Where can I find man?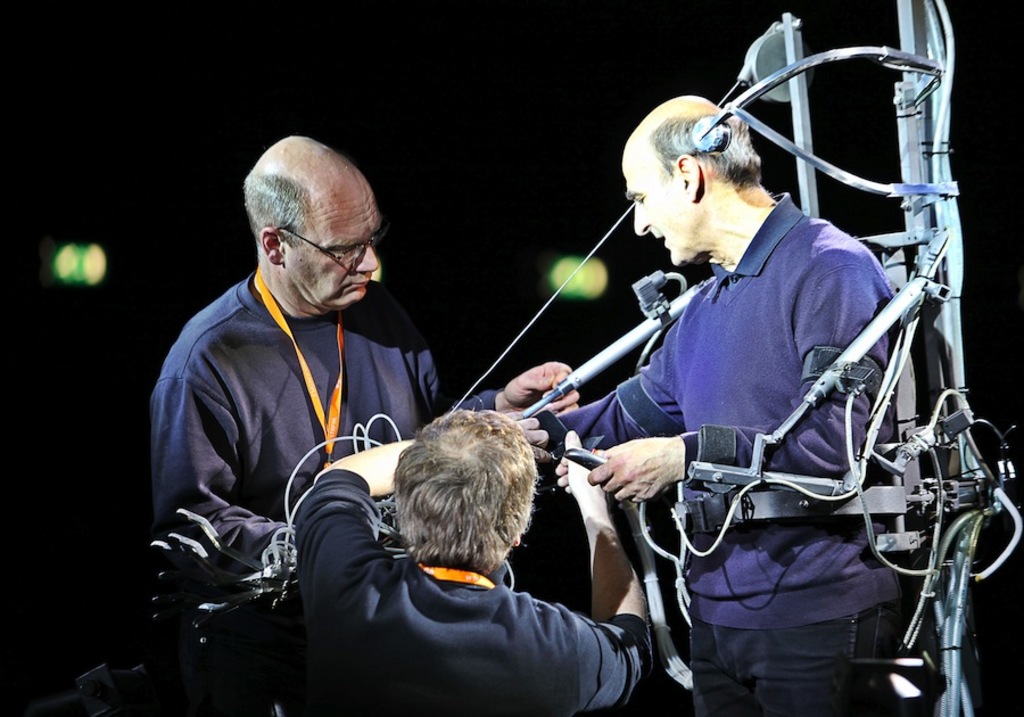
You can find it at {"x1": 522, "y1": 91, "x2": 917, "y2": 715}.
